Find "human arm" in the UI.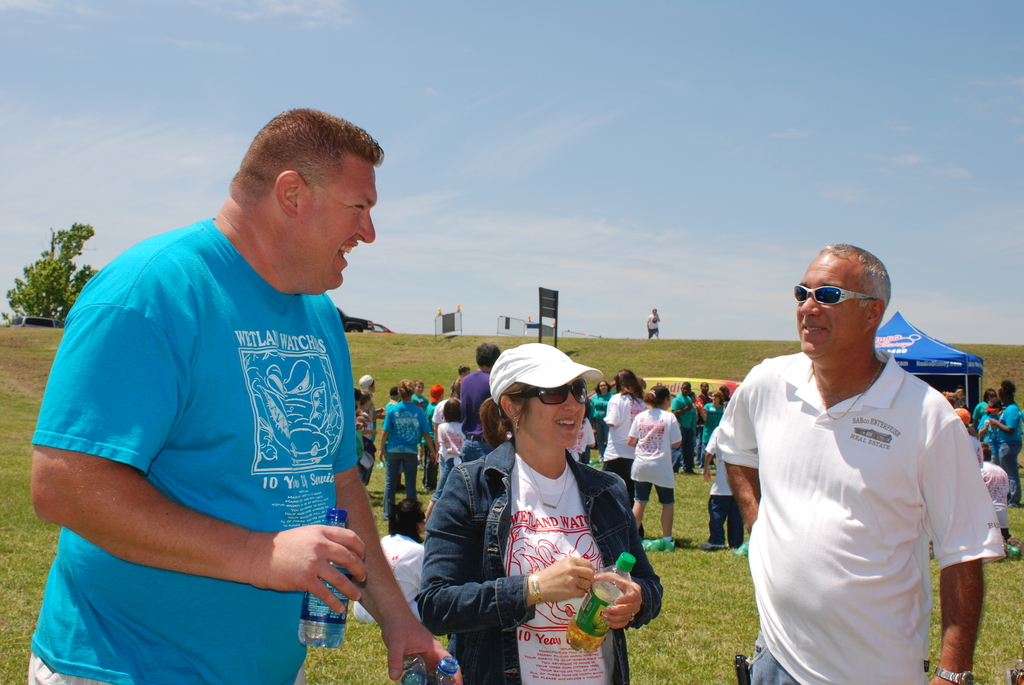
UI element at x1=41, y1=356, x2=378, y2=650.
